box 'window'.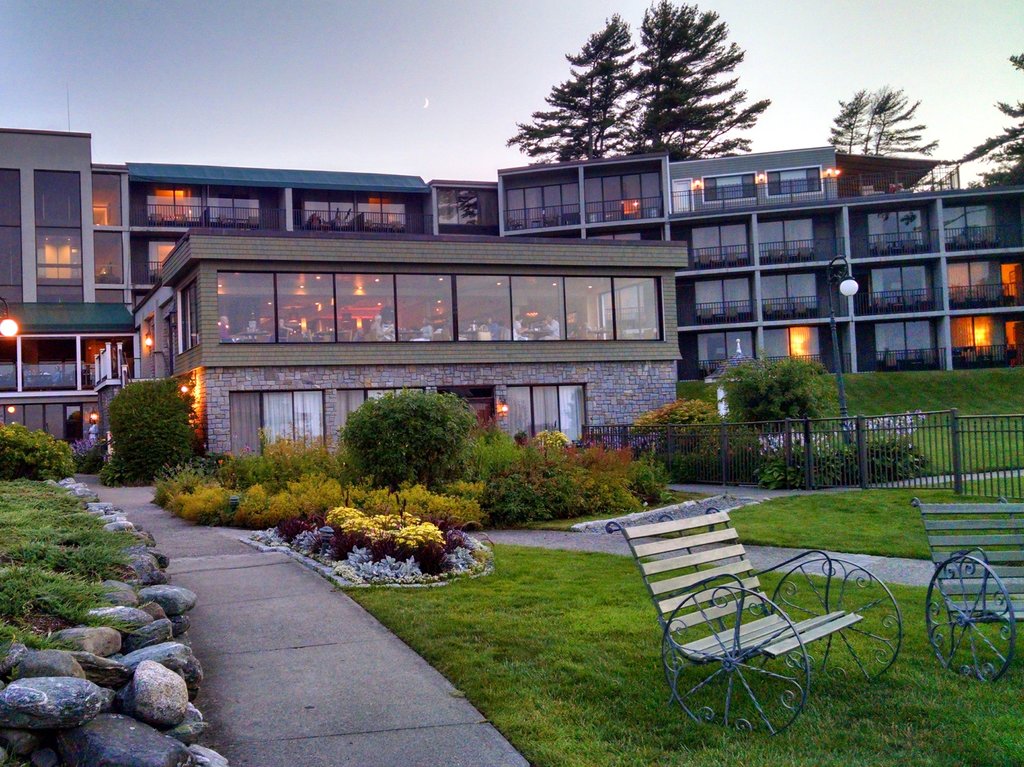
<region>220, 268, 280, 347</region>.
